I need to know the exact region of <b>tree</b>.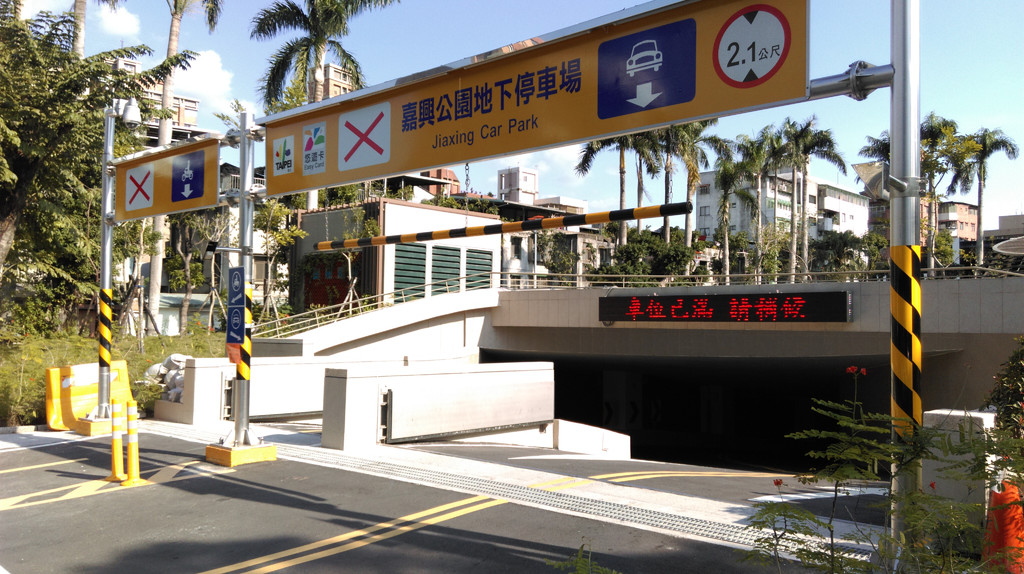
Region: 8,0,35,29.
